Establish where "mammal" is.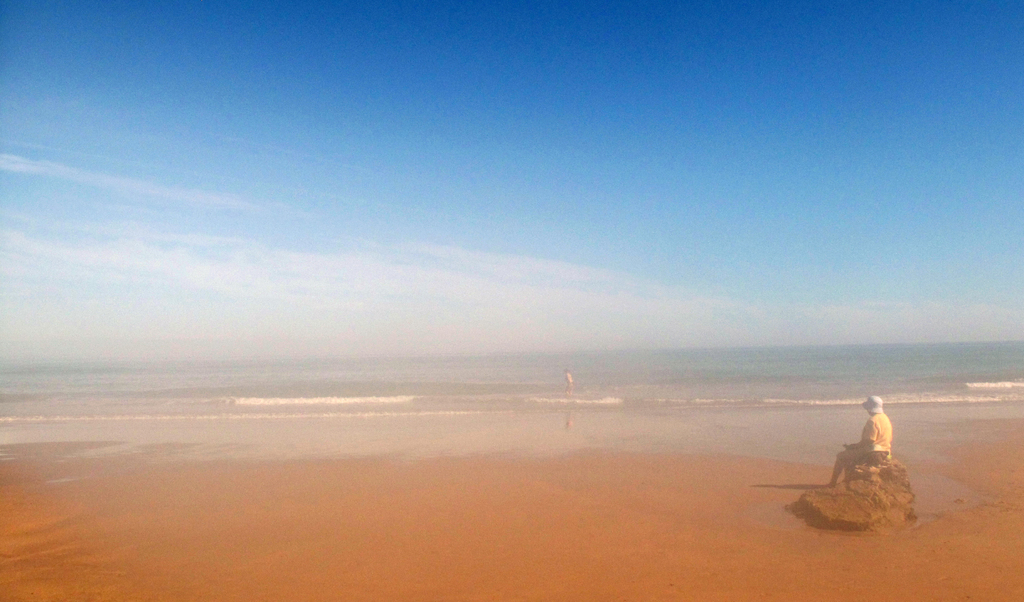
Established at <bbox>829, 396, 895, 482</bbox>.
